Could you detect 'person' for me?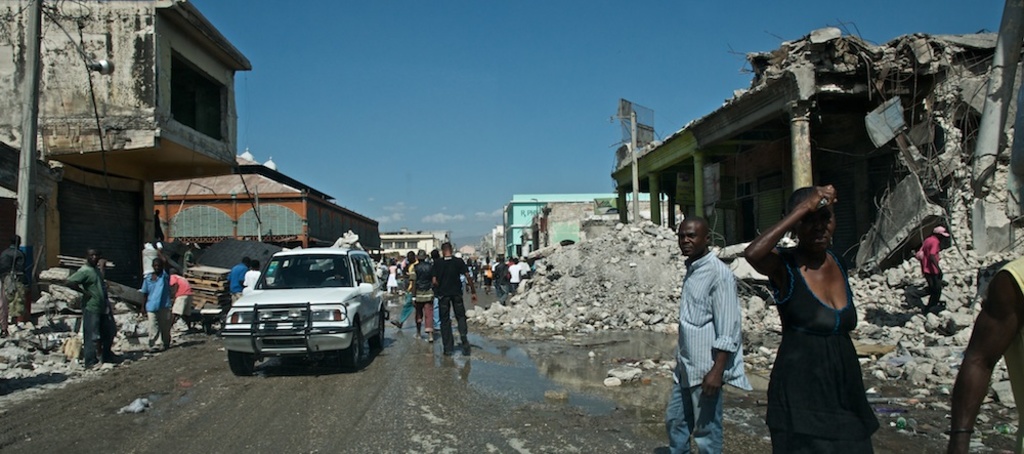
Detection result: 675,209,759,437.
